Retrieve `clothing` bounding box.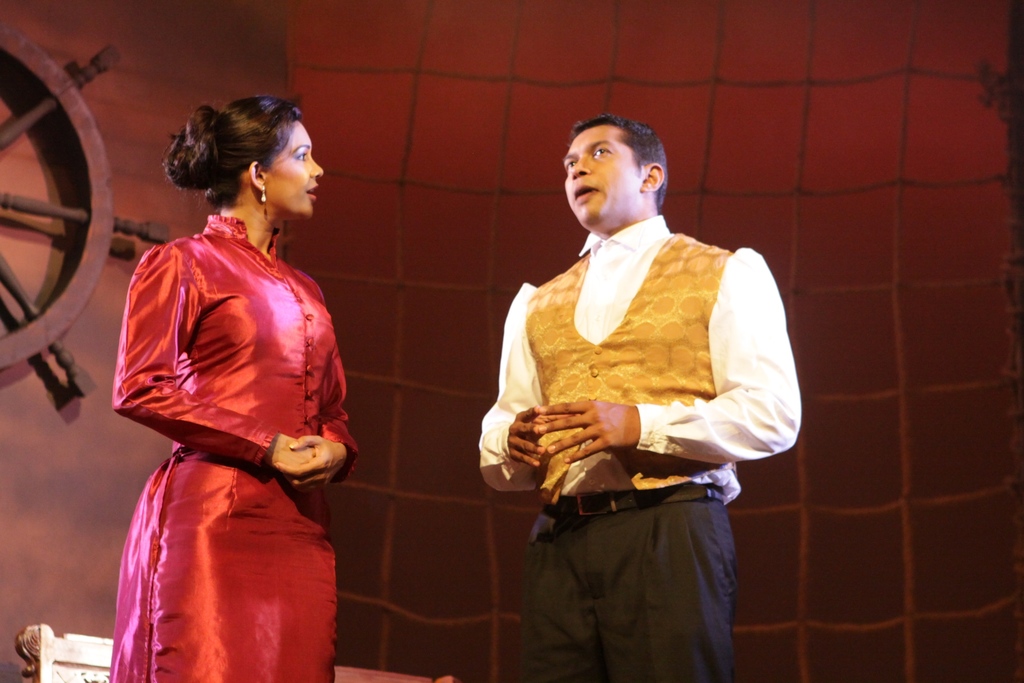
Bounding box: (113,215,348,682).
